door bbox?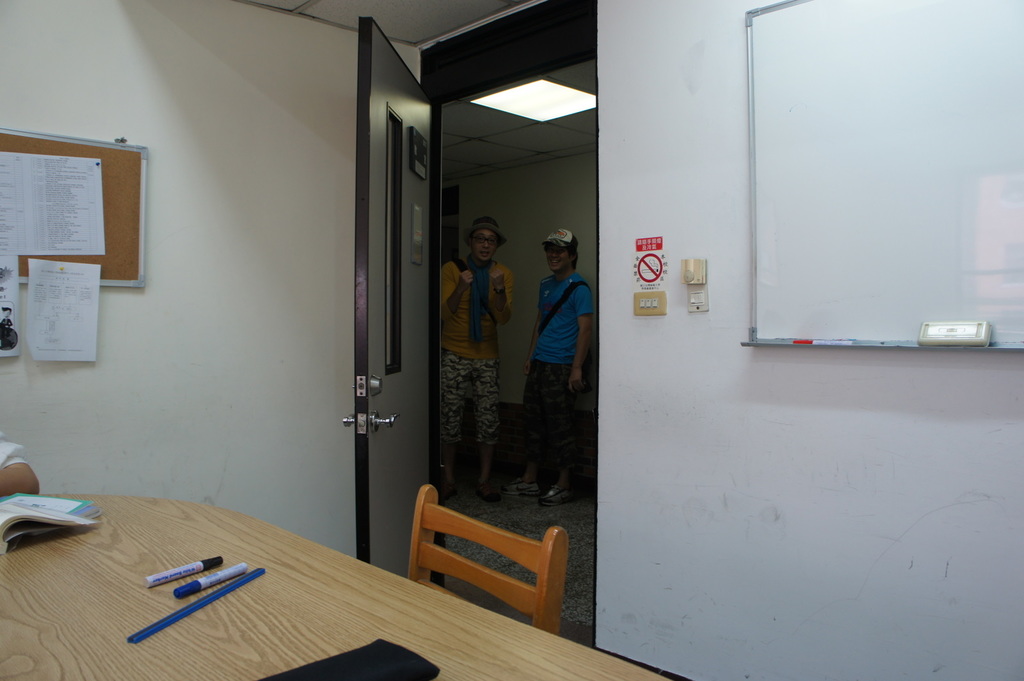
[left=334, top=8, right=439, bottom=592]
